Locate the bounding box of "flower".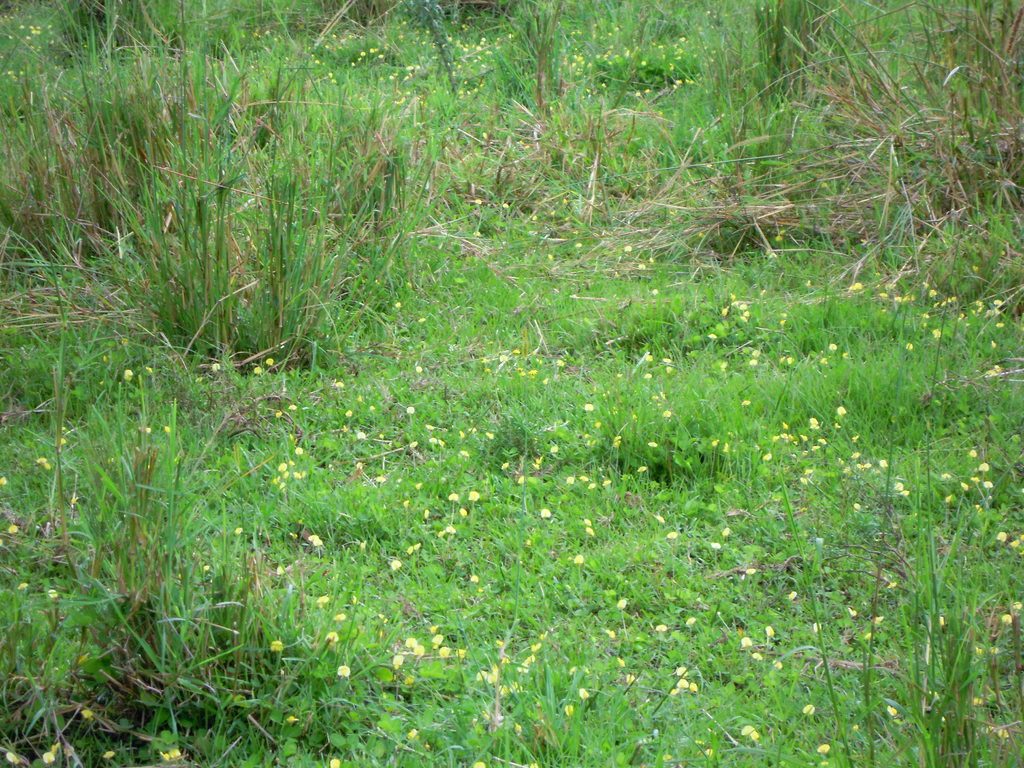
Bounding box: (832, 397, 852, 424).
